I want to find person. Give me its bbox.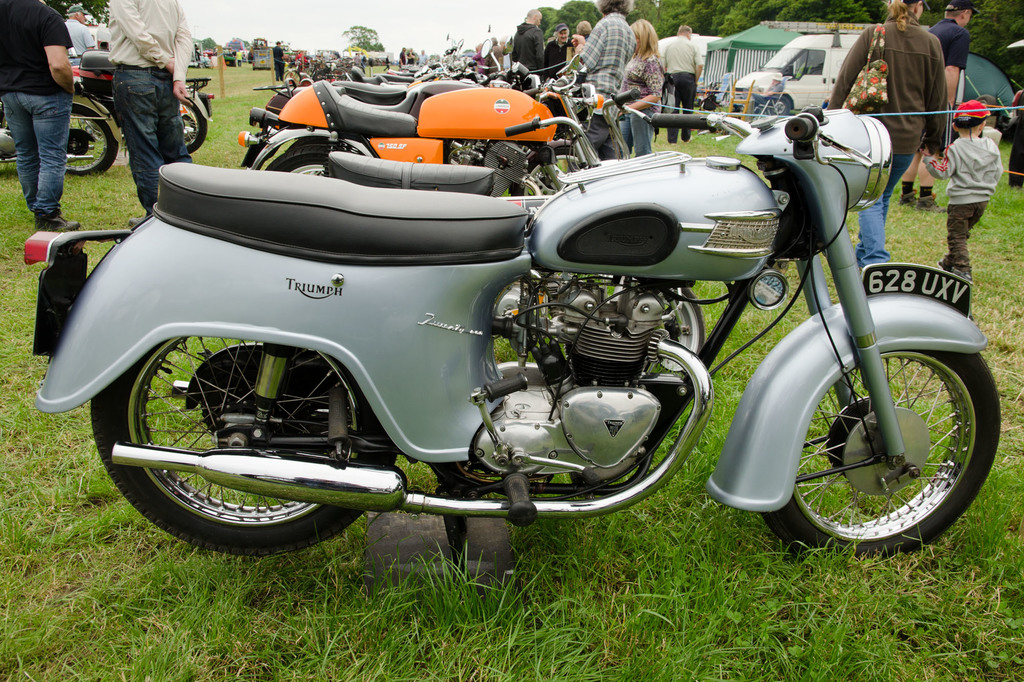
left=825, top=0, right=947, bottom=267.
